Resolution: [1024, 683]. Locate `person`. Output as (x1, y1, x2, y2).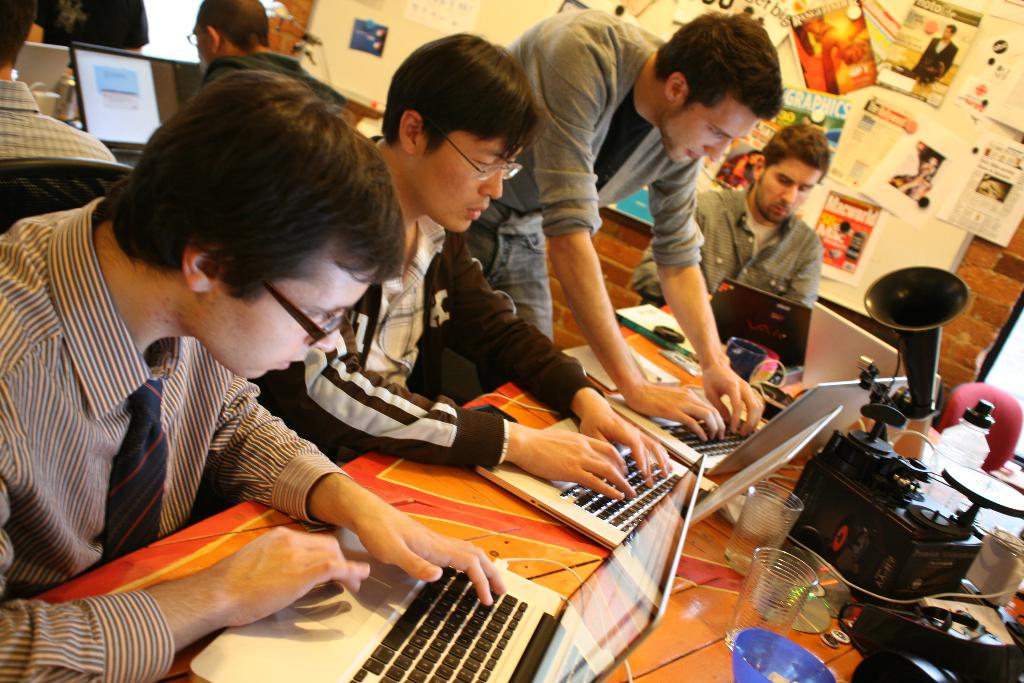
(836, 219, 853, 236).
